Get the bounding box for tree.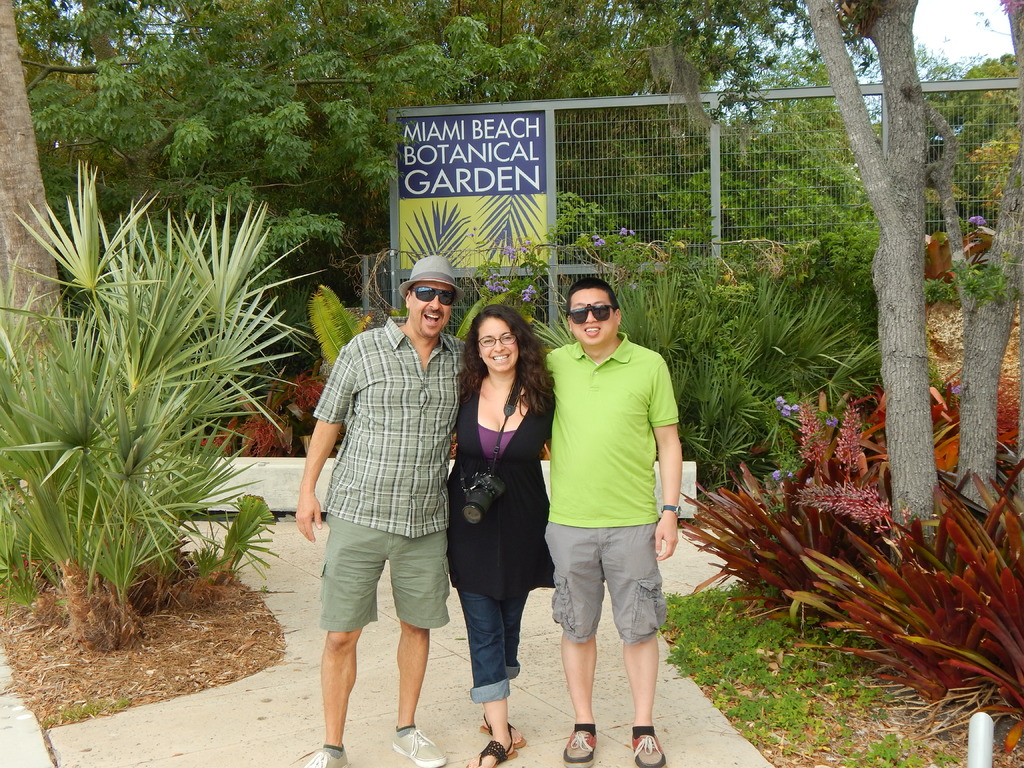
(x1=804, y1=0, x2=1023, y2=579).
